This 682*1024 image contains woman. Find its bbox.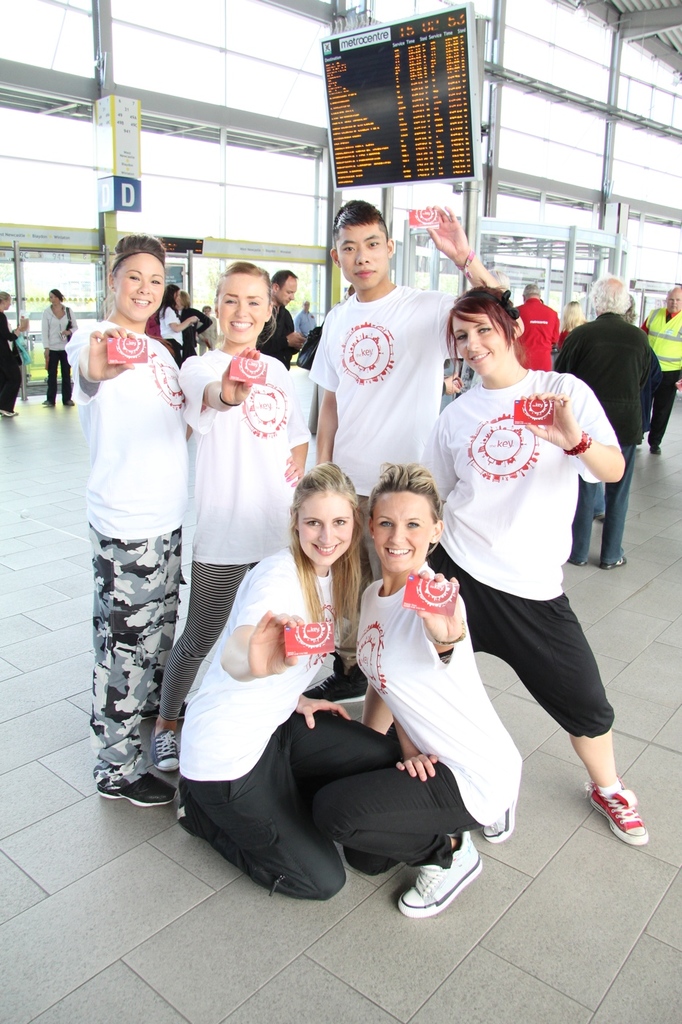
Rect(314, 459, 523, 911).
